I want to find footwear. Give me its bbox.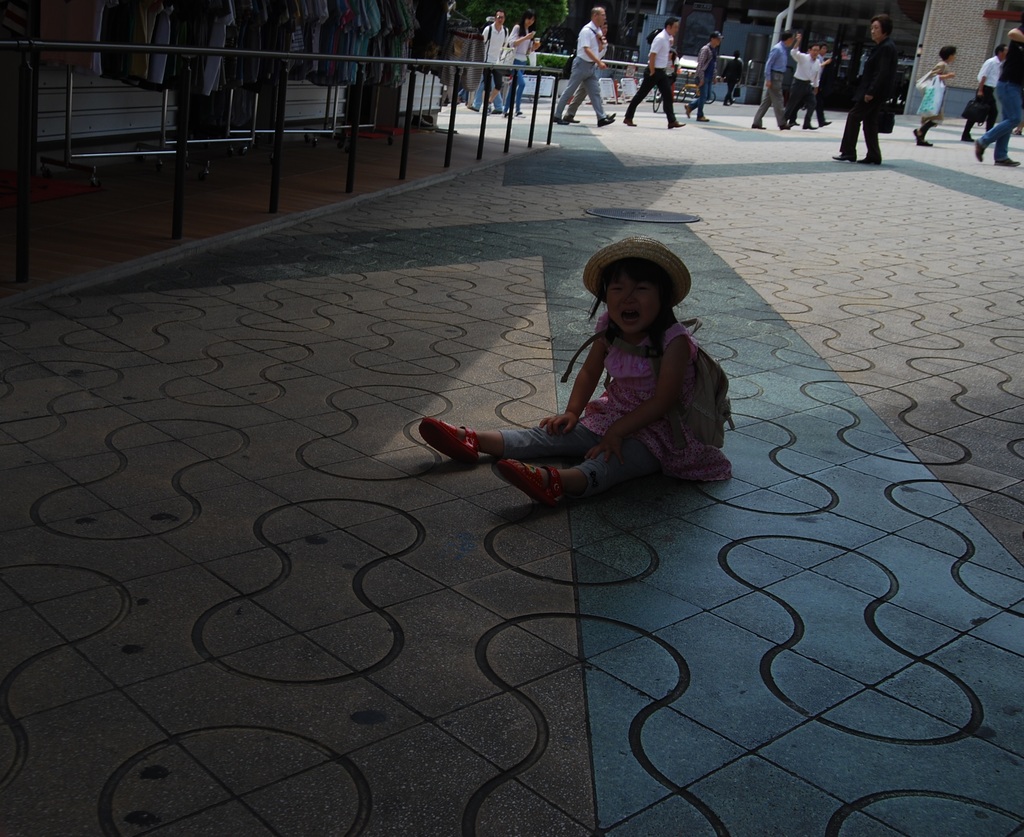
box=[413, 118, 437, 129].
